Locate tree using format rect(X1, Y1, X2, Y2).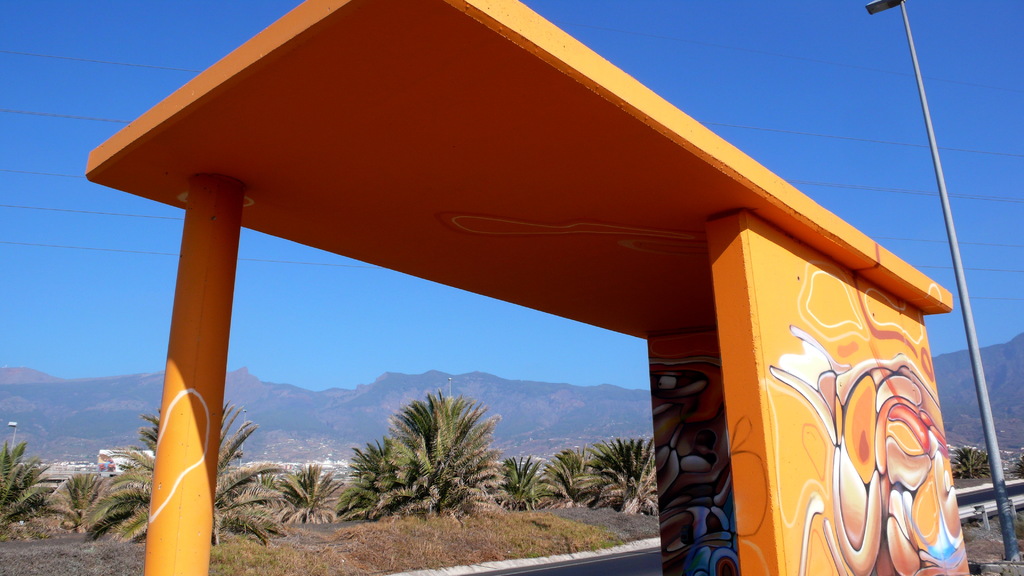
rect(369, 383, 493, 523).
